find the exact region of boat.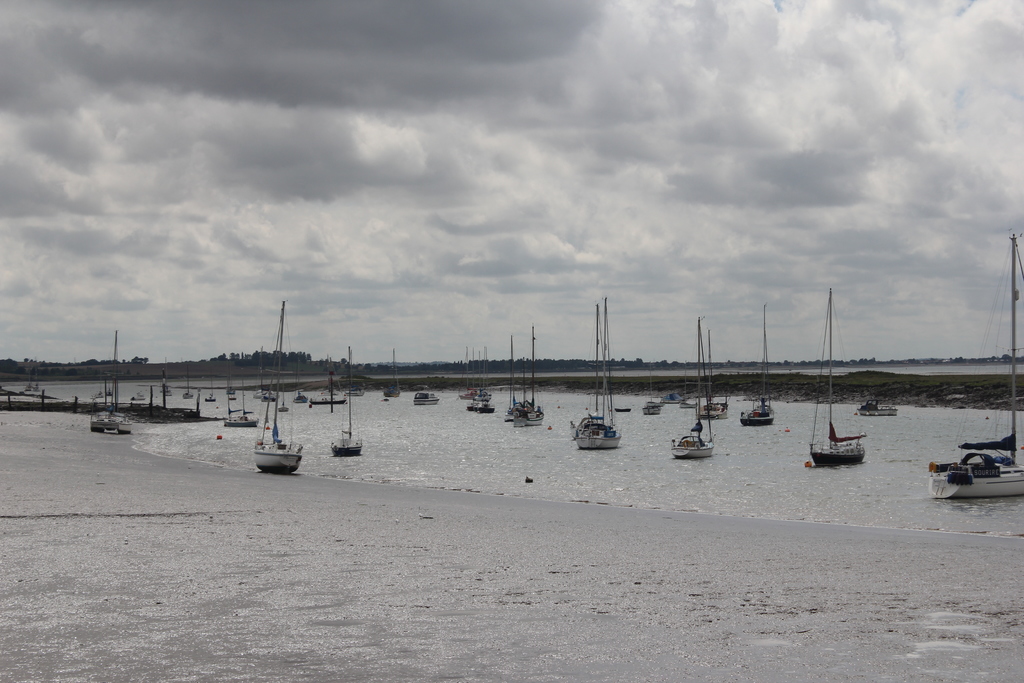
Exact region: 259:378:281:402.
